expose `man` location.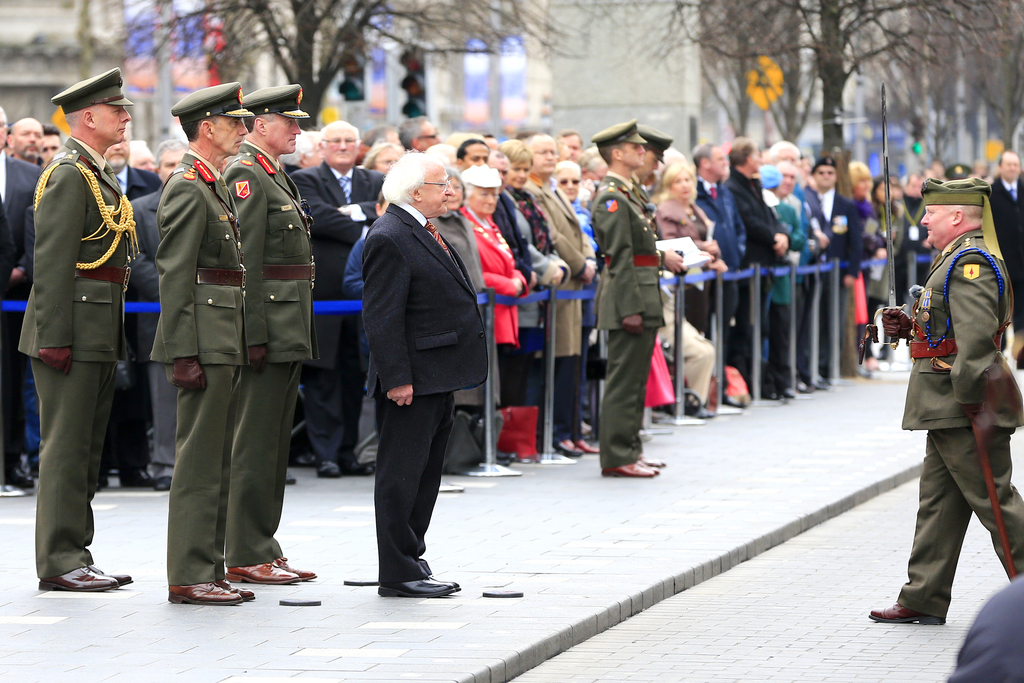
Exposed at 10,49,147,602.
